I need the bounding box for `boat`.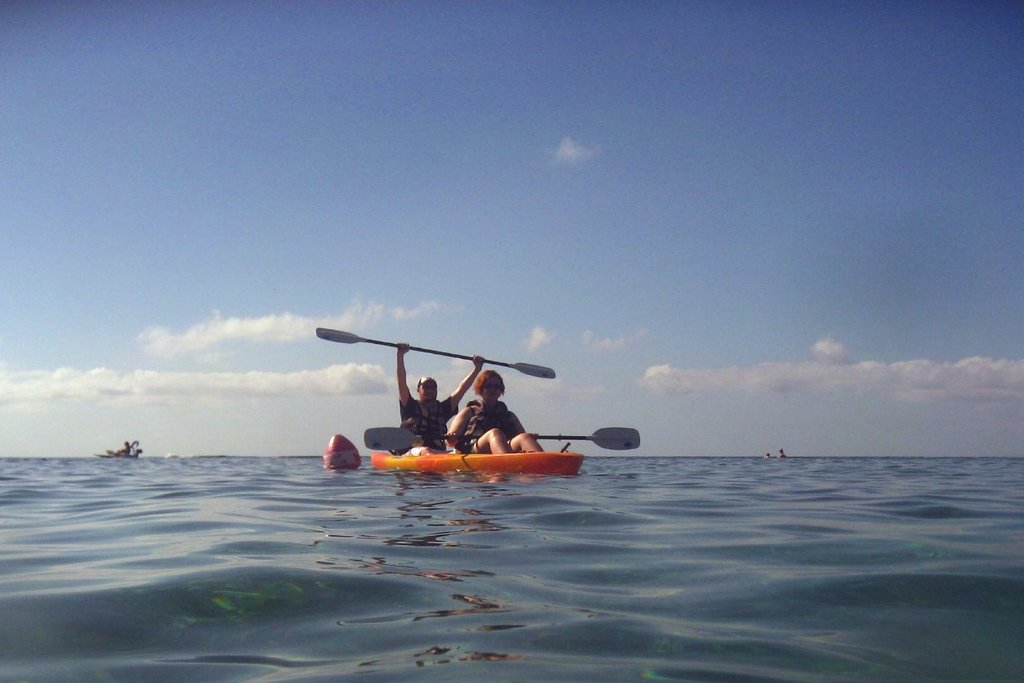
Here it is: {"x1": 322, "y1": 335, "x2": 600, "y2": 489}.
